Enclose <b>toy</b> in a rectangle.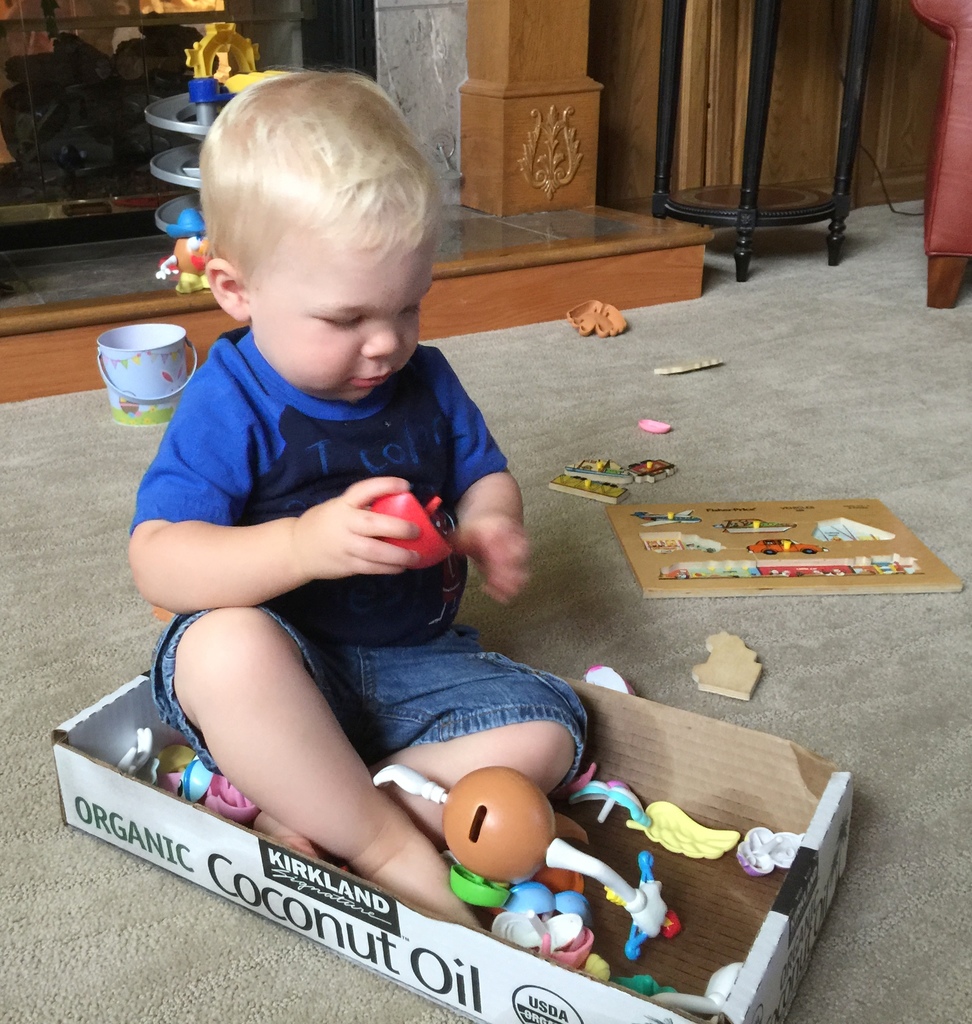
[x1=624, y1=799, x2=738, y2=856].
